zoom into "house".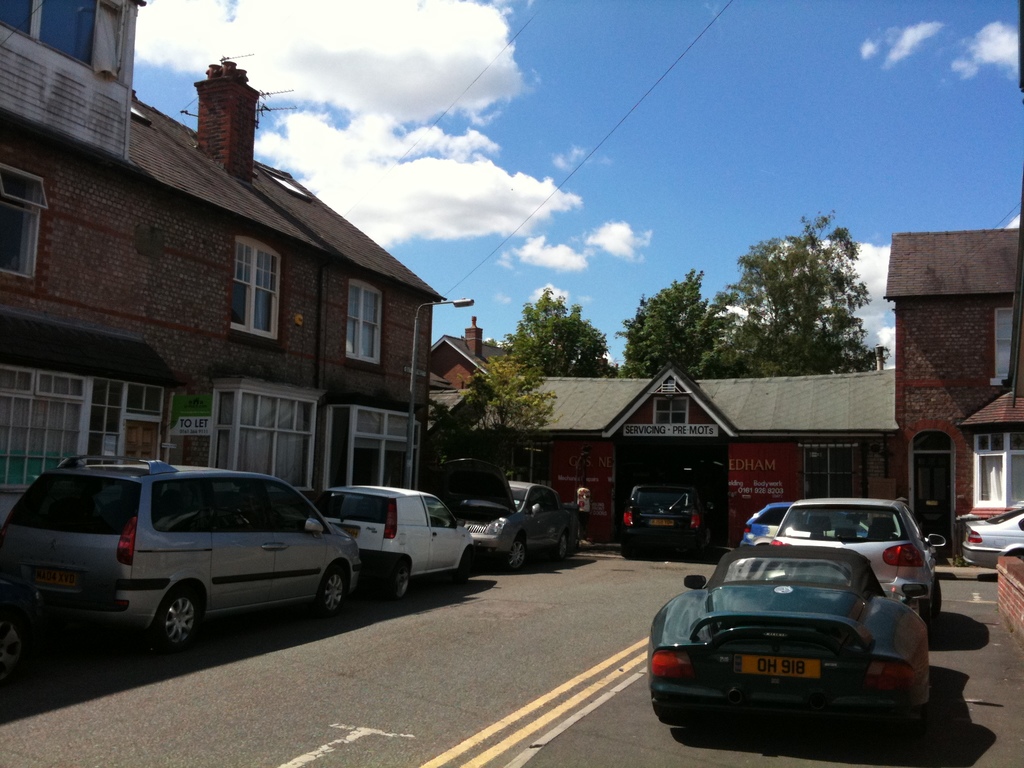
Zoom target: box=[420, 328, 555, 399].
